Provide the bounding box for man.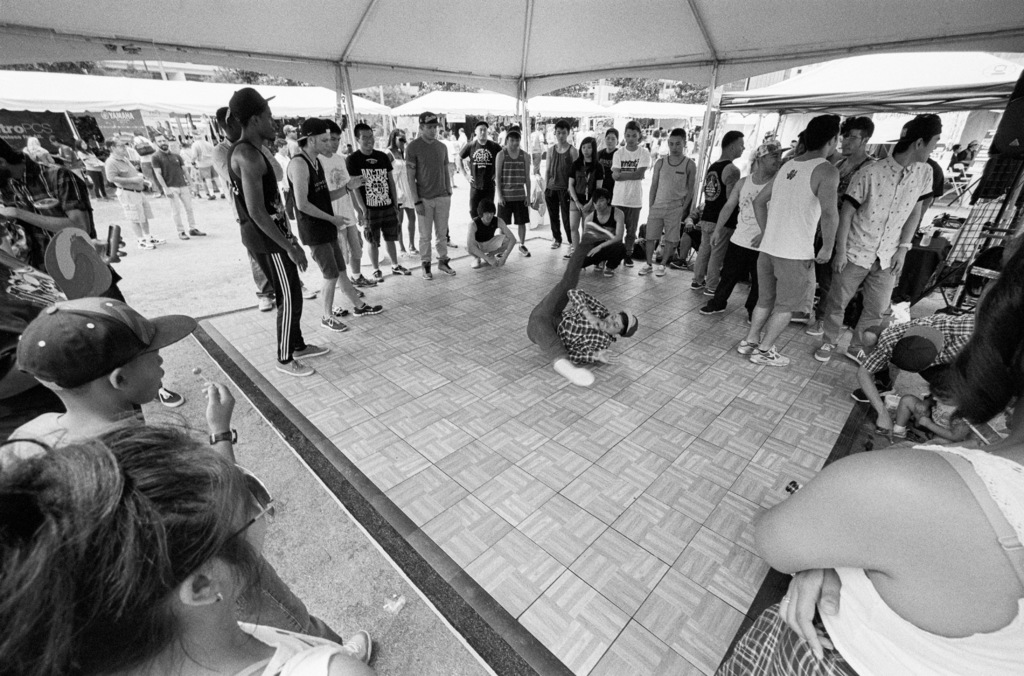
<box>0,141,100,264</box>.
